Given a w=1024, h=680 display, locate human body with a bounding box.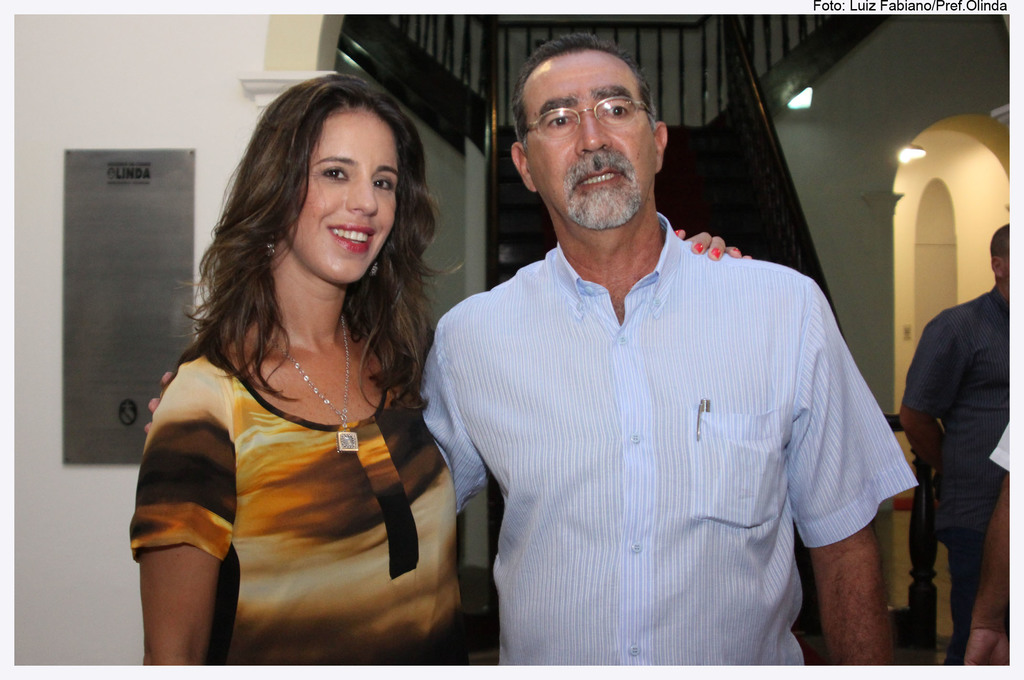
Located: locate(968, 449, 1015, 664).
